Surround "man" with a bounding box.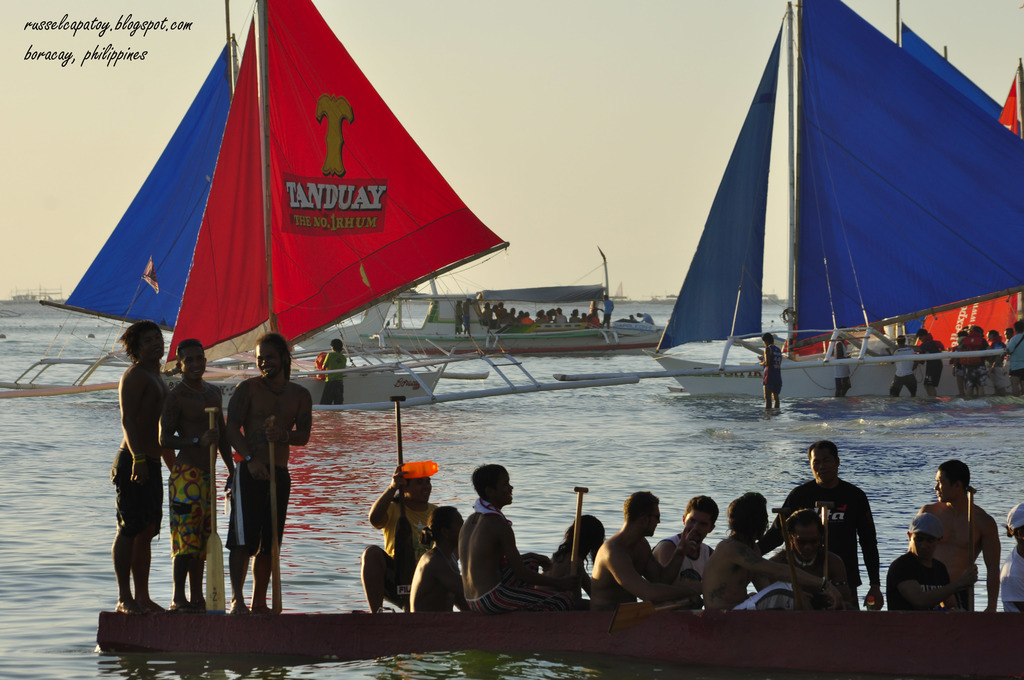
left=653, top=494, right=719, bottom=609.
